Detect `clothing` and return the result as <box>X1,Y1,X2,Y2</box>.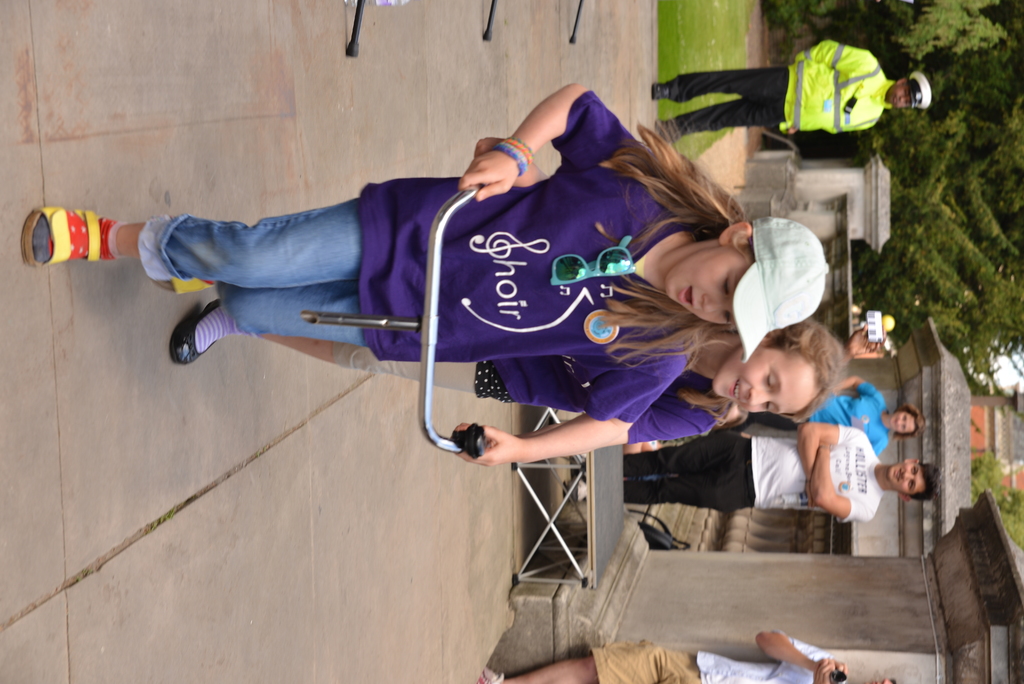
<box>629,428,886,527</box>.
